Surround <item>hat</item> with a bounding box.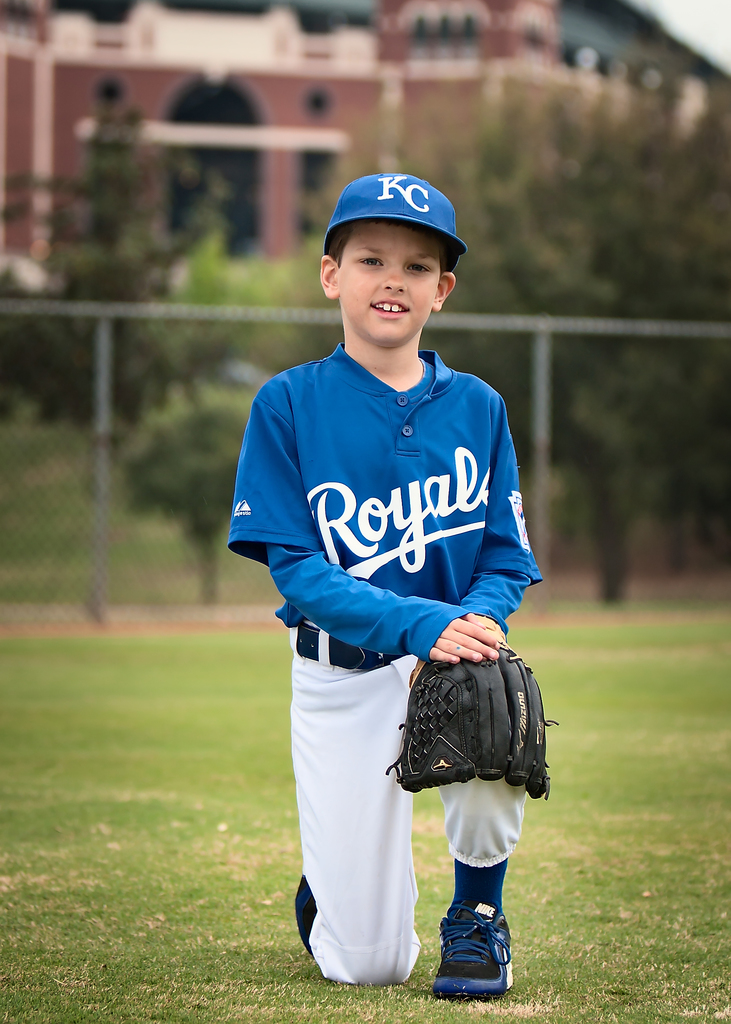
box(325, 168, 466, 268).
